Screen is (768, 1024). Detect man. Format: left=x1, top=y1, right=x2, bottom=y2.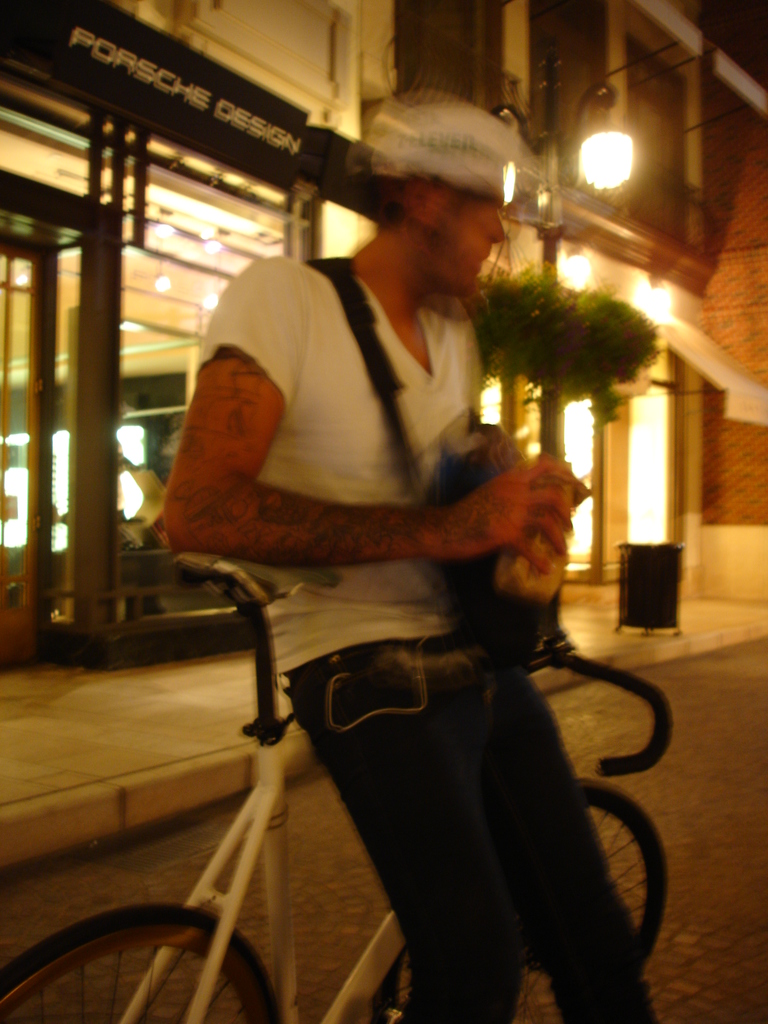
left=143, top=122, right=625, bottom=980.
